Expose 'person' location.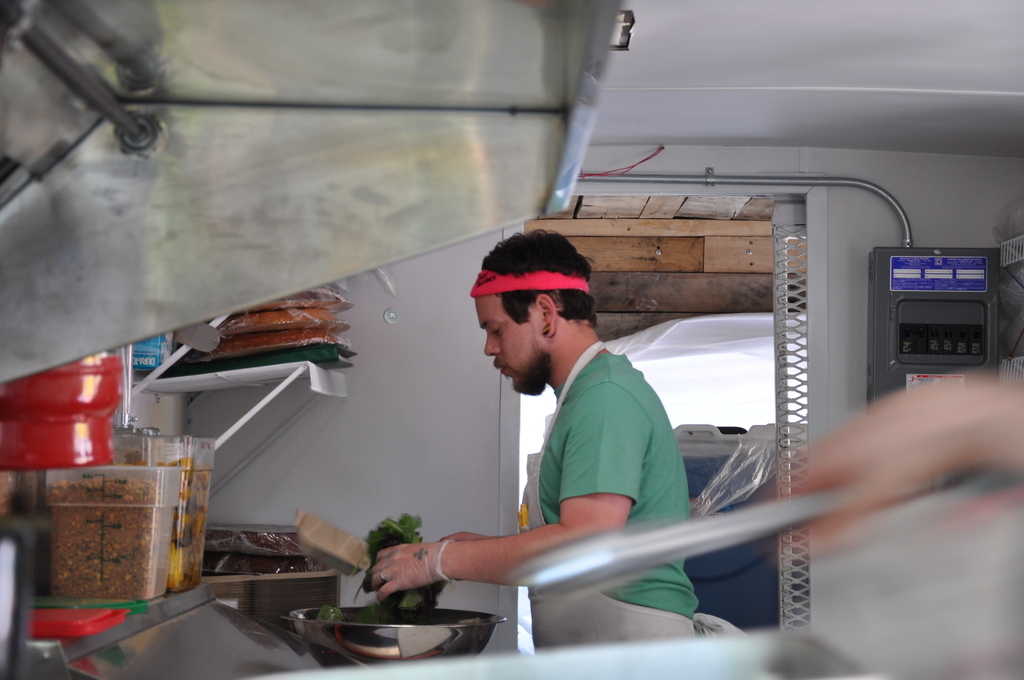
Exposed at 409/259/726/646.
